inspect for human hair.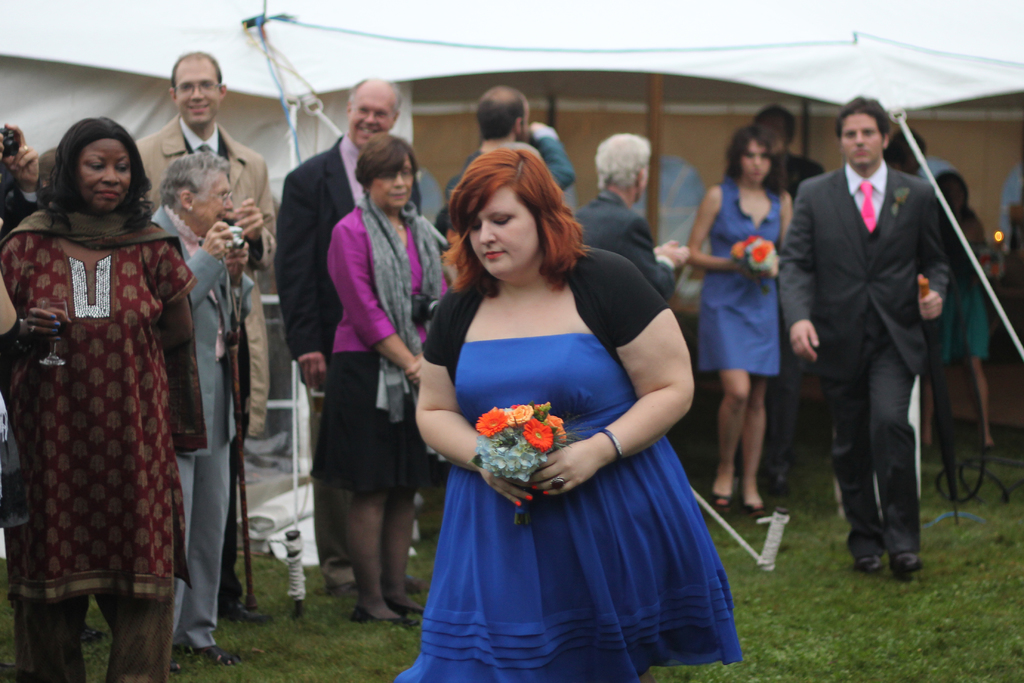
Inspection: (left=722, top=125, right=786, bottom=200).
